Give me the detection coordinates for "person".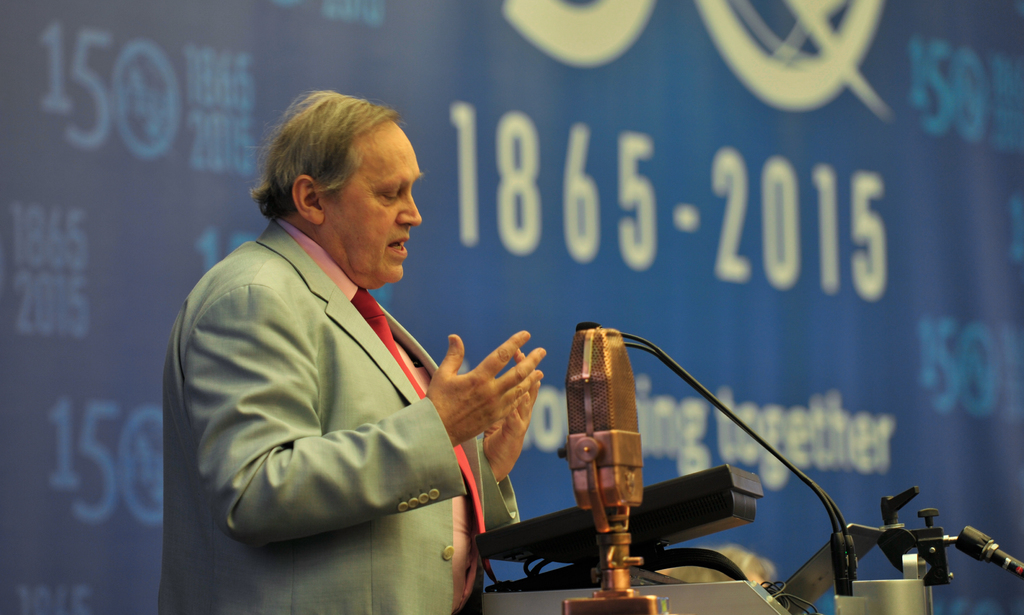
[left=159, top=87, right=548, bottom=614].
